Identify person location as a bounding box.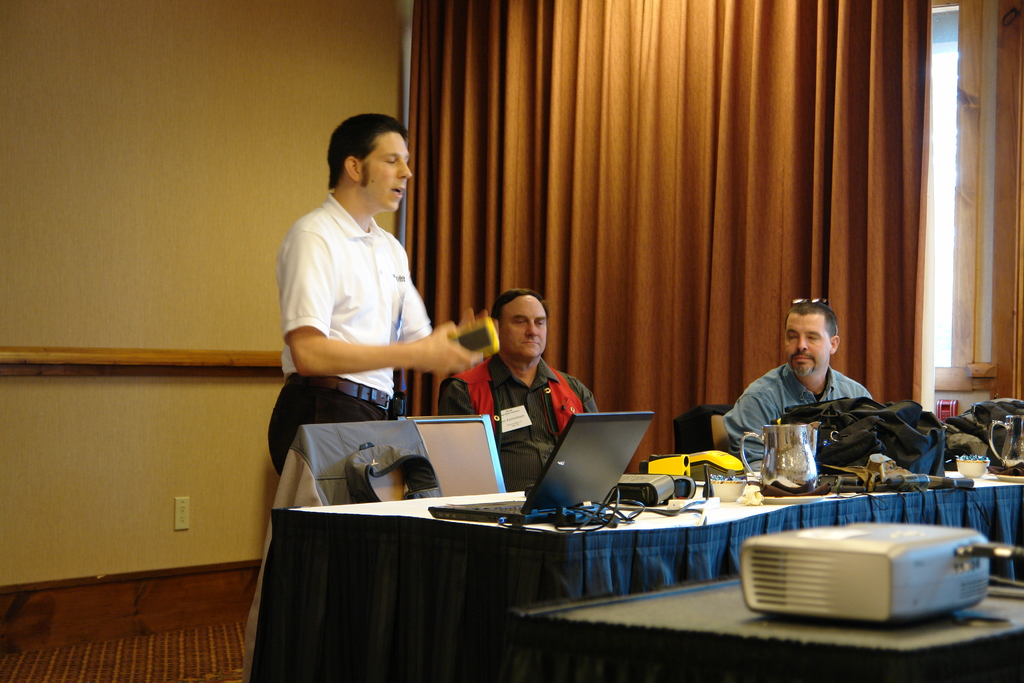
left=436, top=284, right=607, bottom=498.
